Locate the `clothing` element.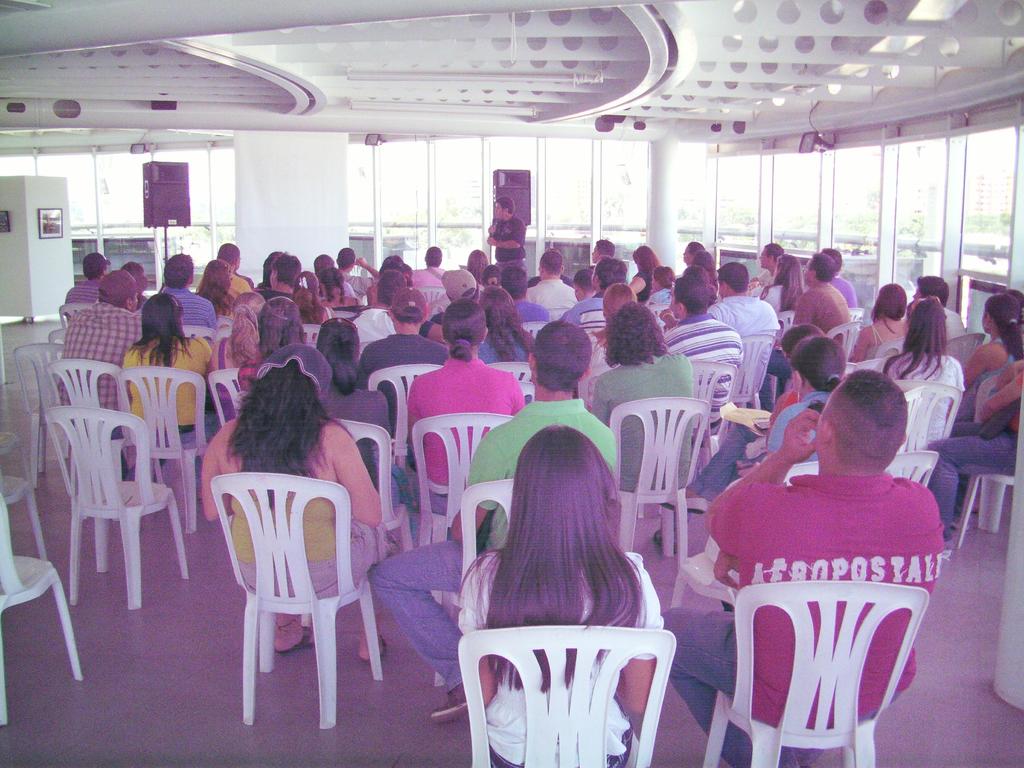
Element bbox: <bbox>660, 316, 740, 452</bbox>.
